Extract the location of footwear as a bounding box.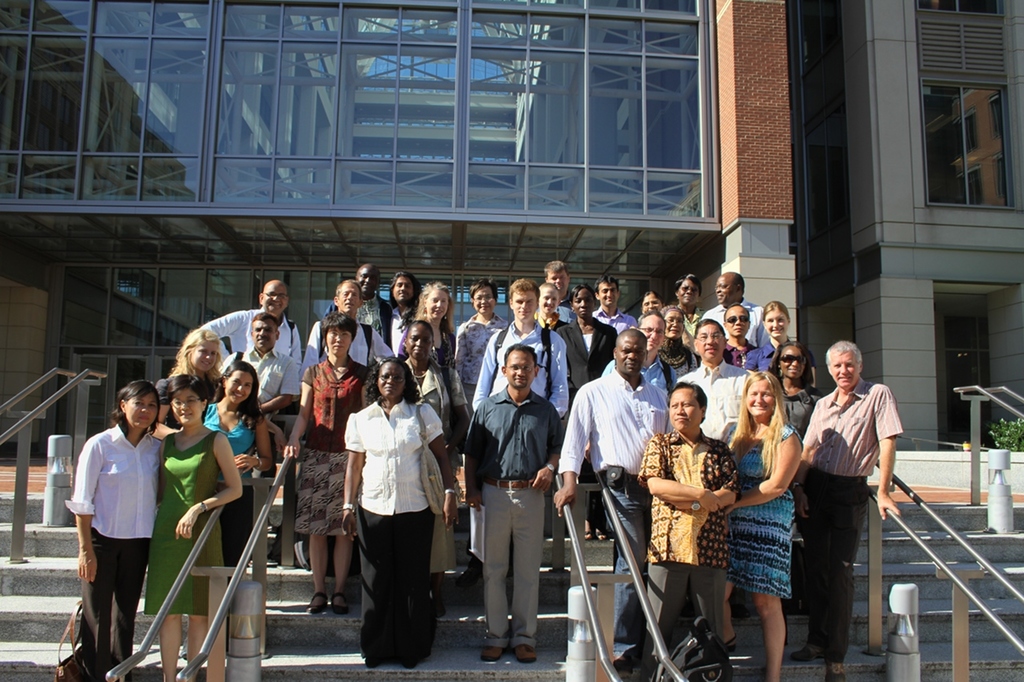
<bbox>291, 536, 310, 568</bbox>.
